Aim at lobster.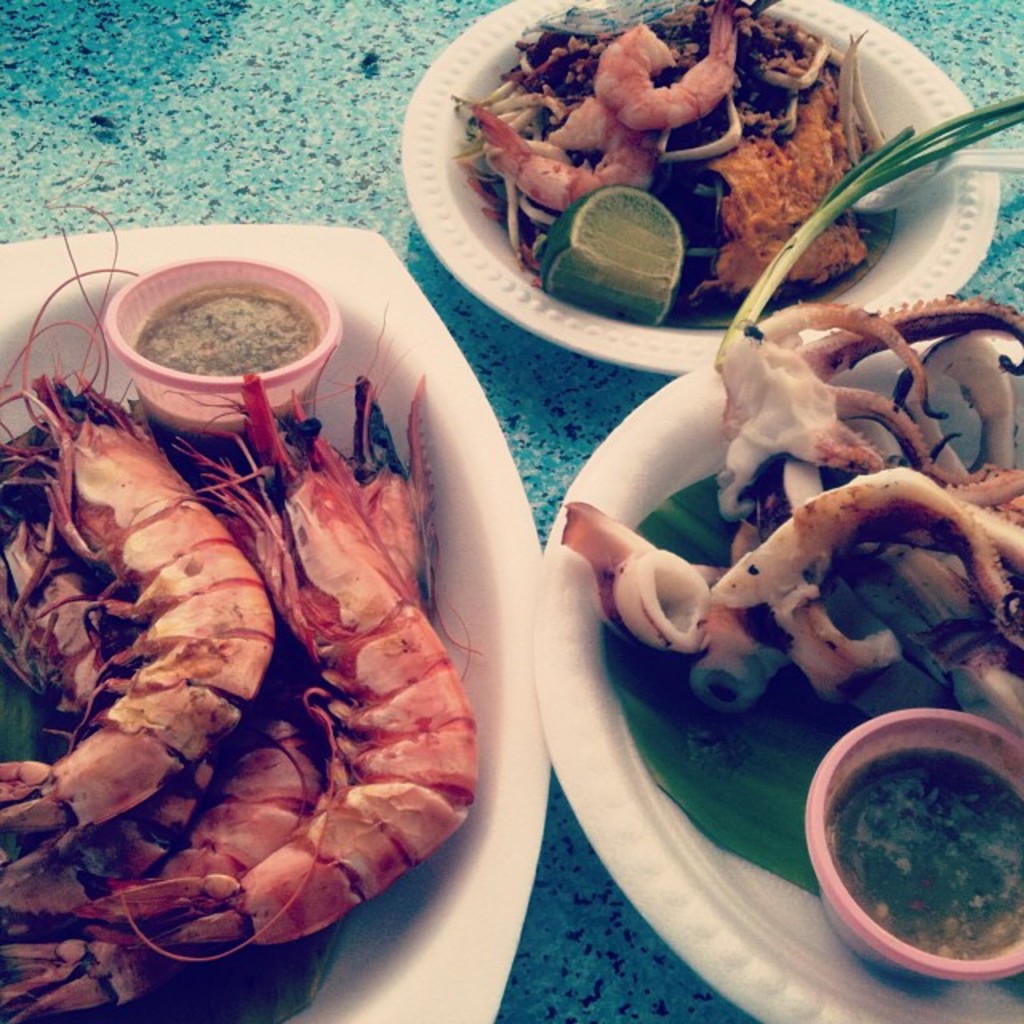
Aimed at Rect(558, 285, 1022, 702).
